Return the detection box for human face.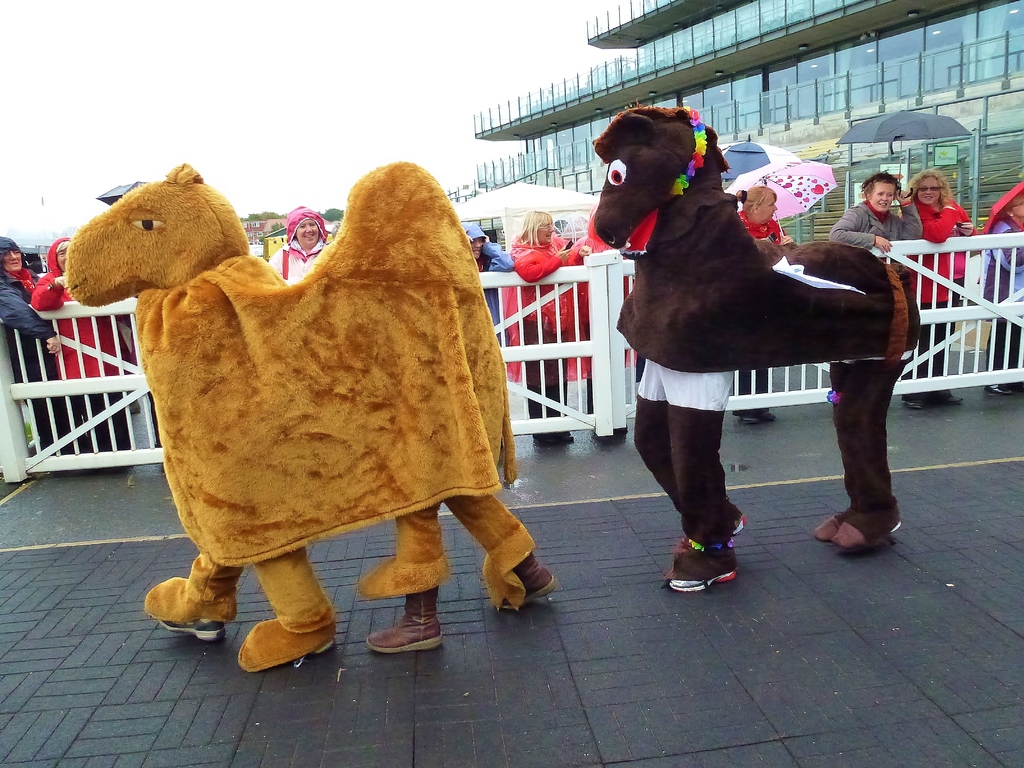
crop(4, 246, 25, 274).
